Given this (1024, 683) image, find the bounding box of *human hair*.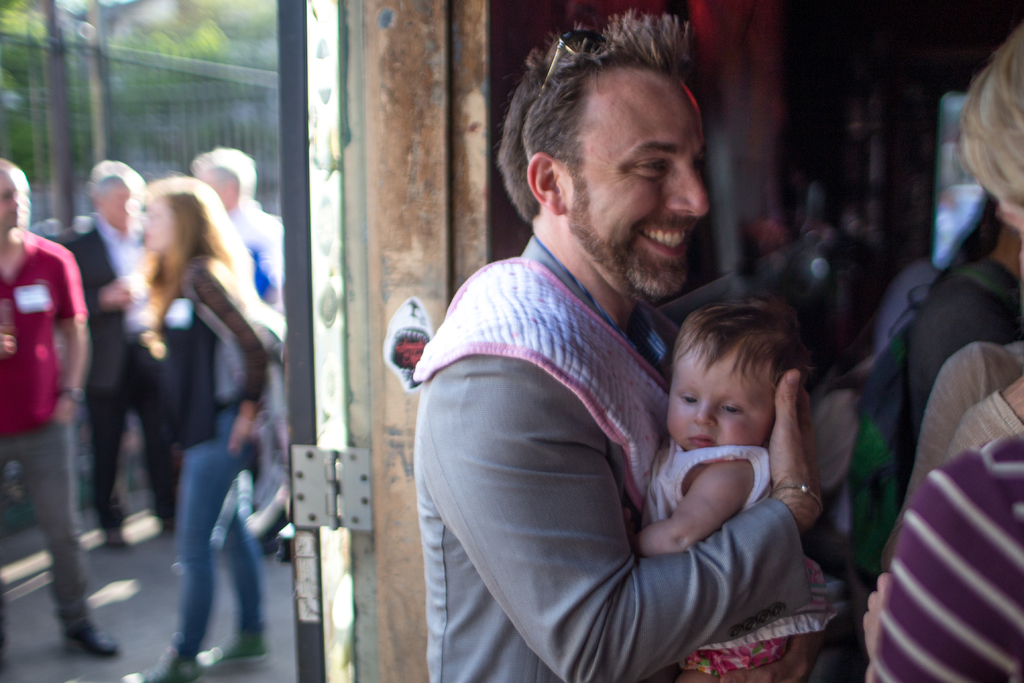
left=952, top=15, right=1023, bottom=201.
